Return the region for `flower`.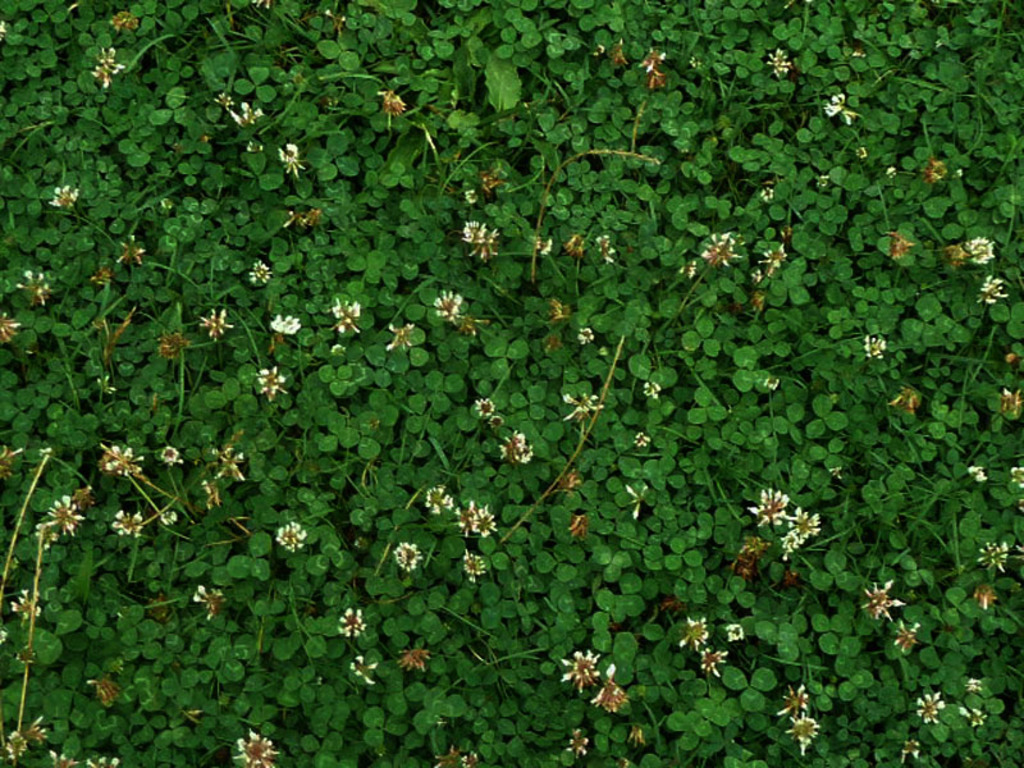
(left=433, top=287, right=466, bottom=325).
